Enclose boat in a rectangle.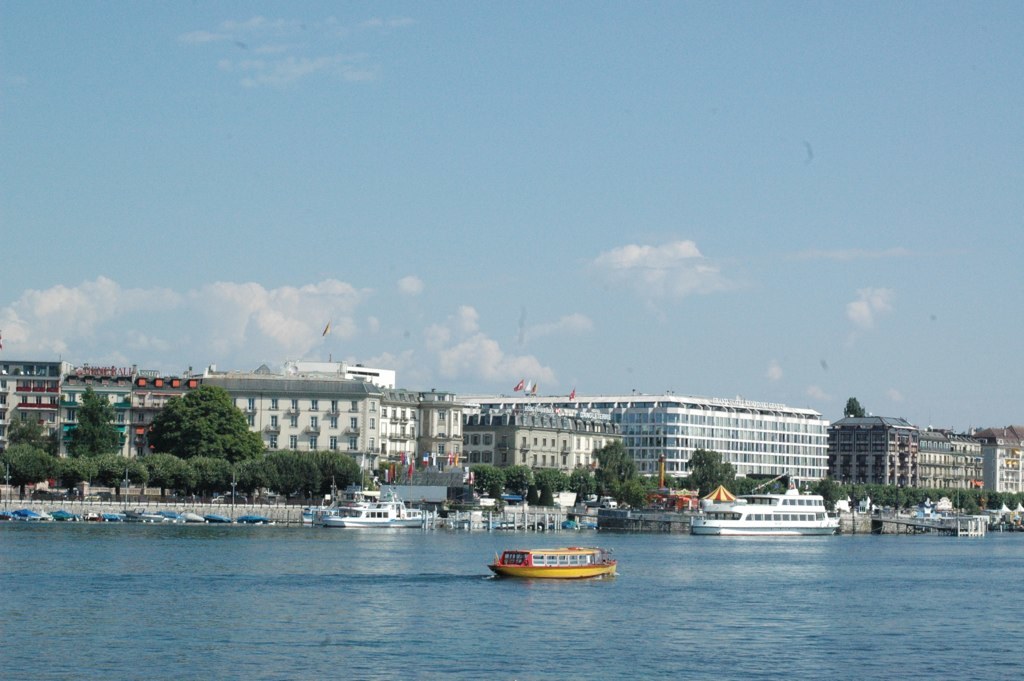
(691,485,842,535).
